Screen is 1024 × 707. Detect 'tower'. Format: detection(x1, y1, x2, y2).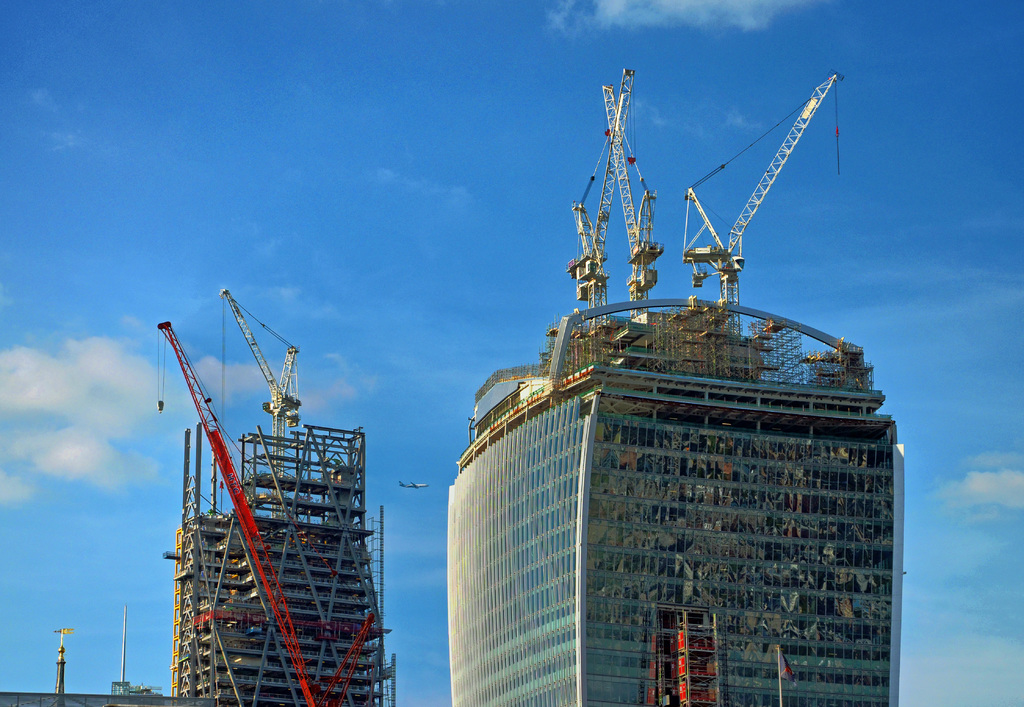
detection(113, 610, 128, 691).
